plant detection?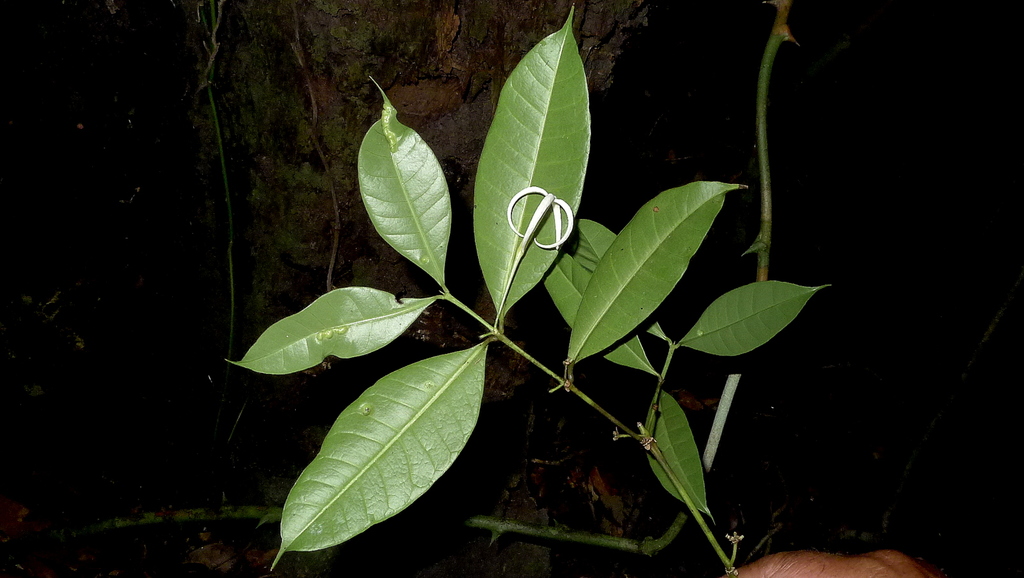
<region>632, 367, 737, 556</region>
